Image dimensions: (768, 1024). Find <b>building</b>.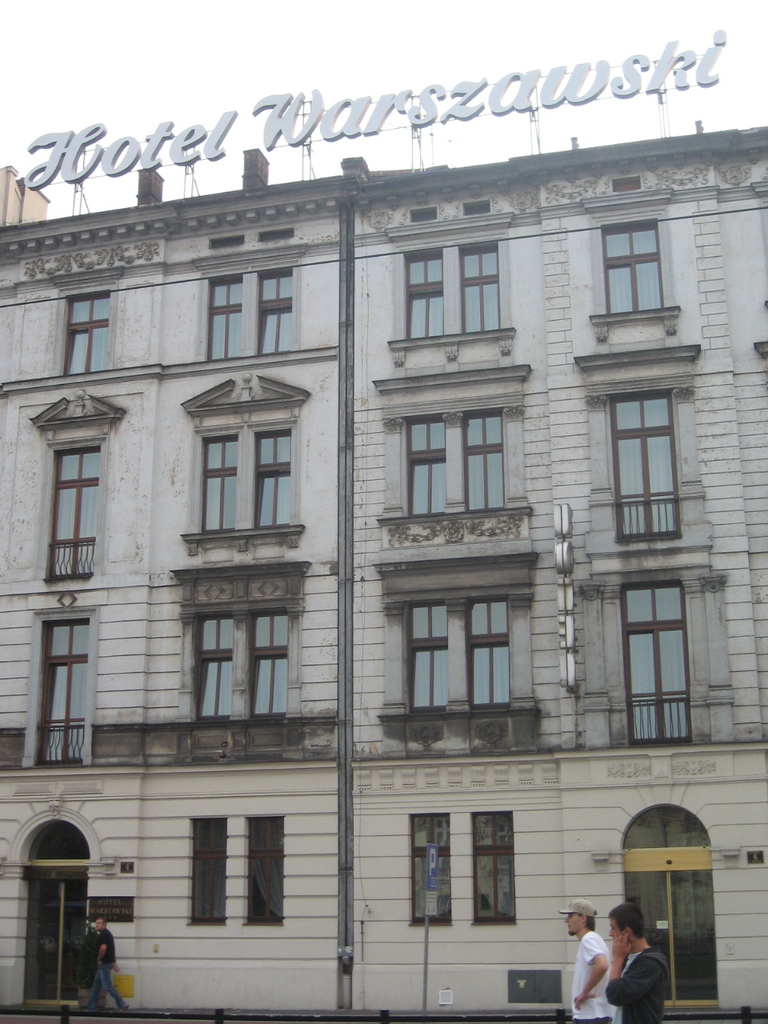
[2,162,767,1017].
